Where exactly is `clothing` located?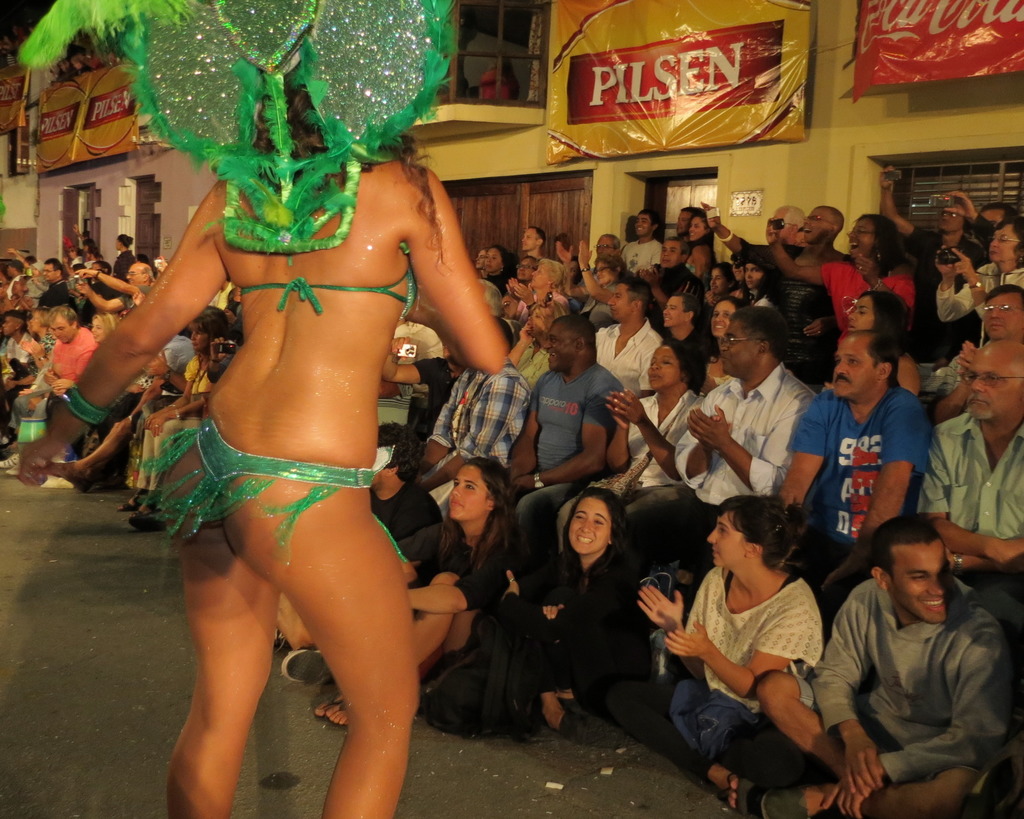
Its bounding box is x1=684, y1=263, x2=712, y2=296.
